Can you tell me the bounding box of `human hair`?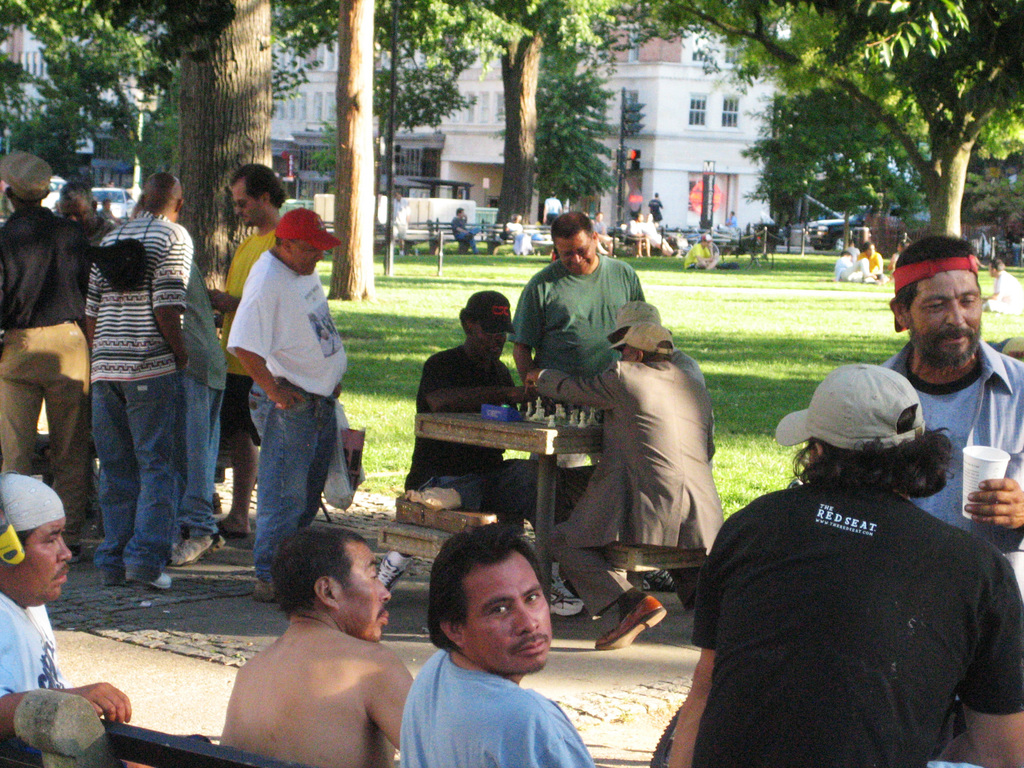
[x1=788, y1=428, x2=953, y2=503].
